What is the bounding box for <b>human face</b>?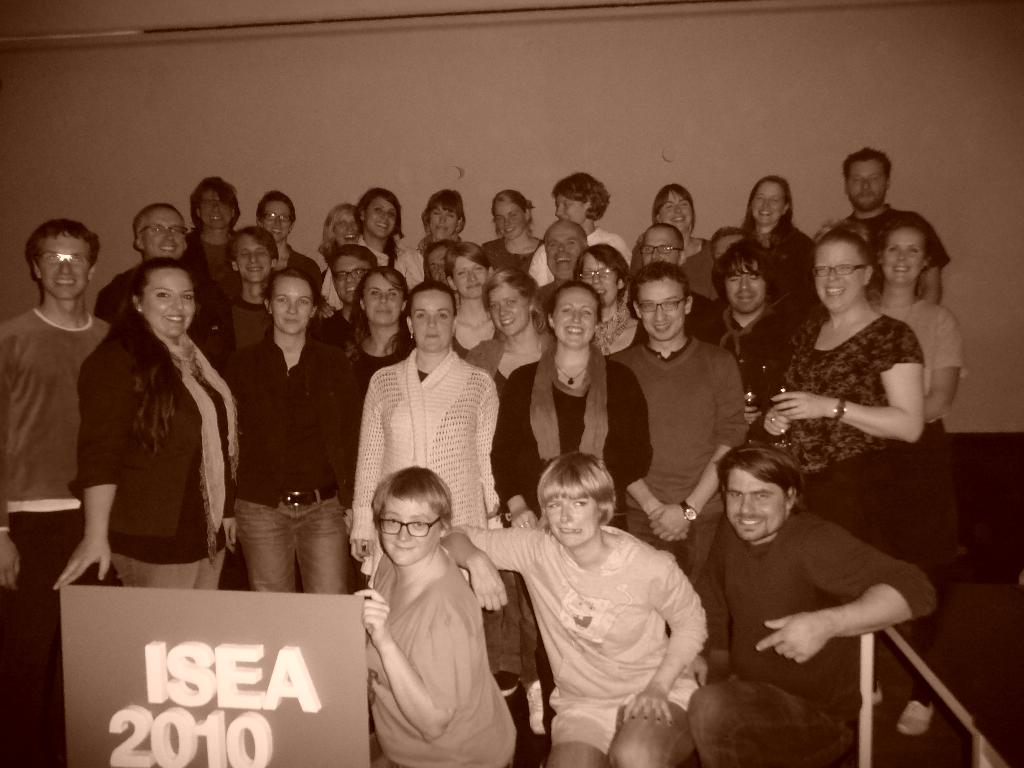
[542, 220, 584, 280].
